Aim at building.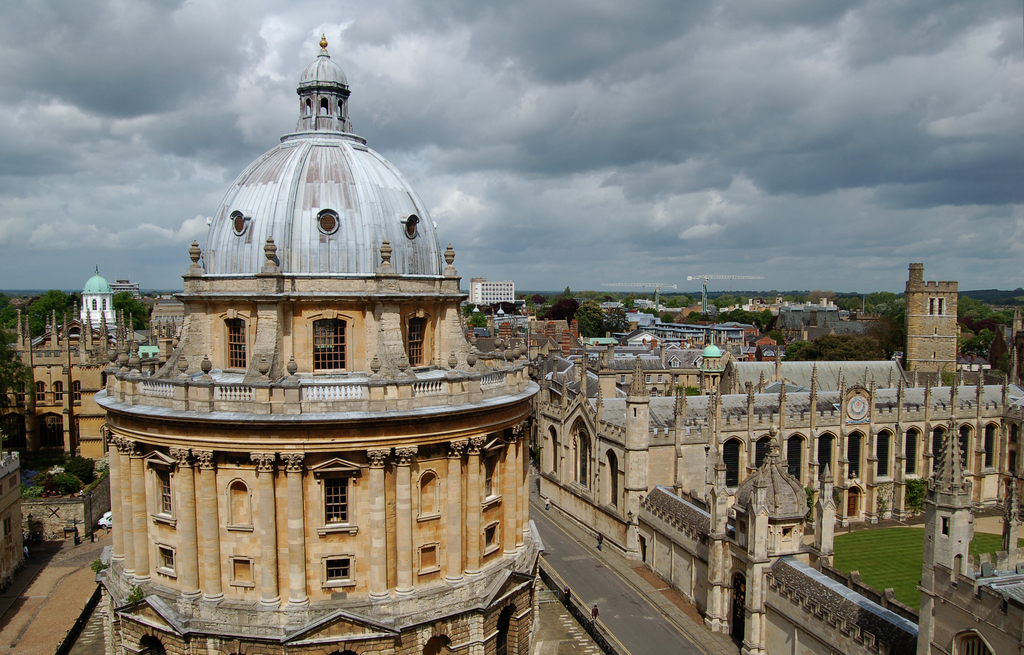
Aimed at 467 276 518 306.
